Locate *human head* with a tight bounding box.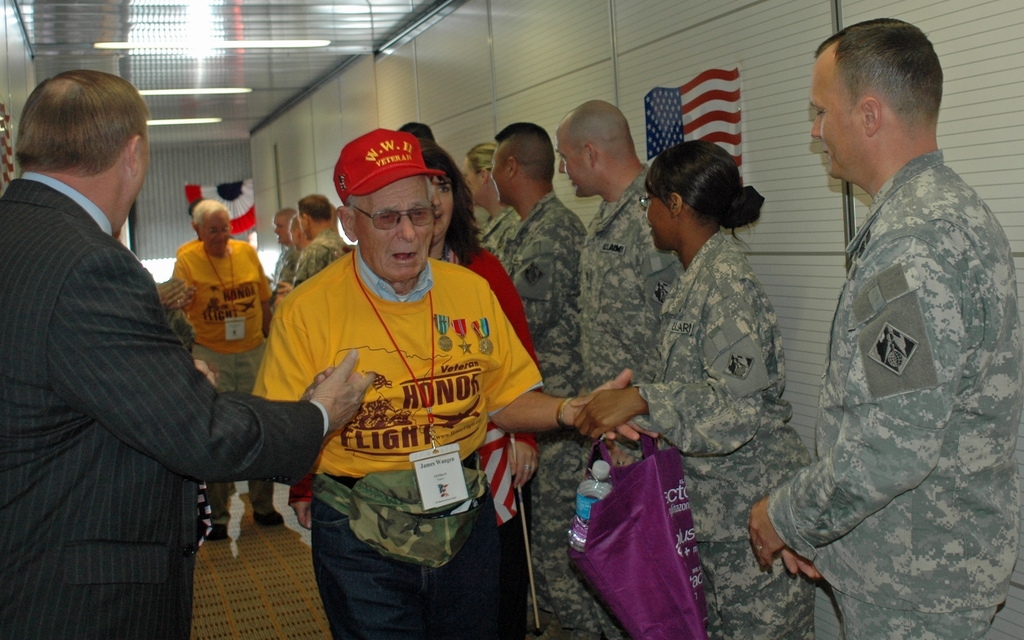
bbox=(419, 133, 471, 242).
